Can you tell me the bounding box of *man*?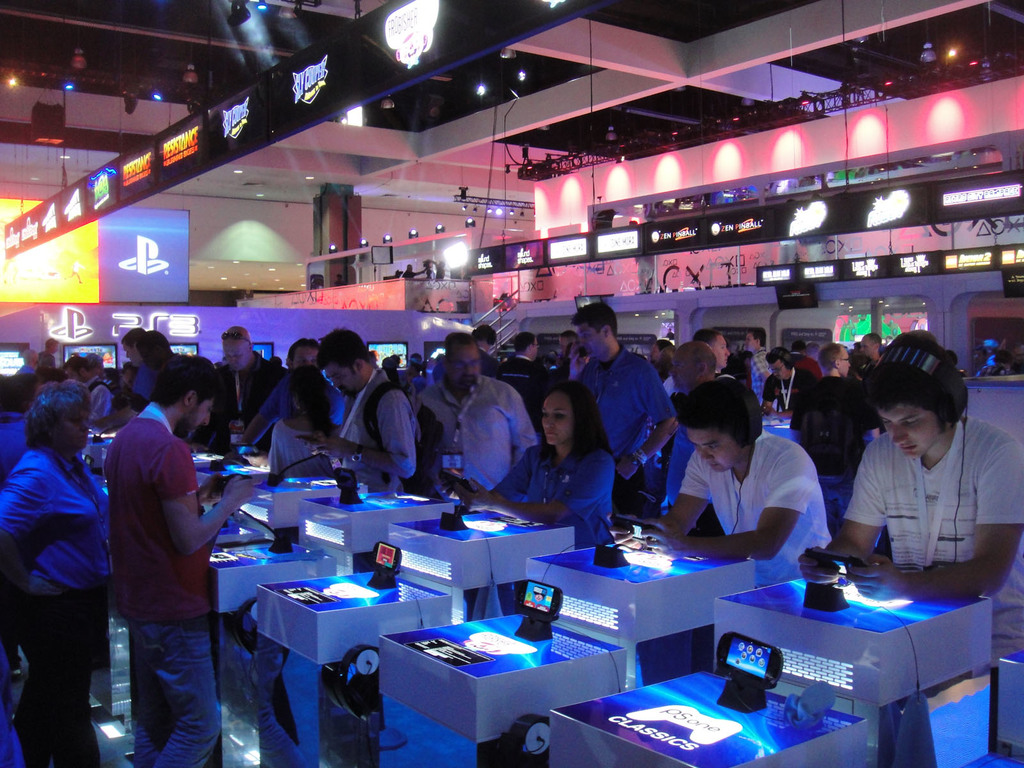
{"x1": 794, "y1": 331, "x2": 1023, "y2": 669}.
